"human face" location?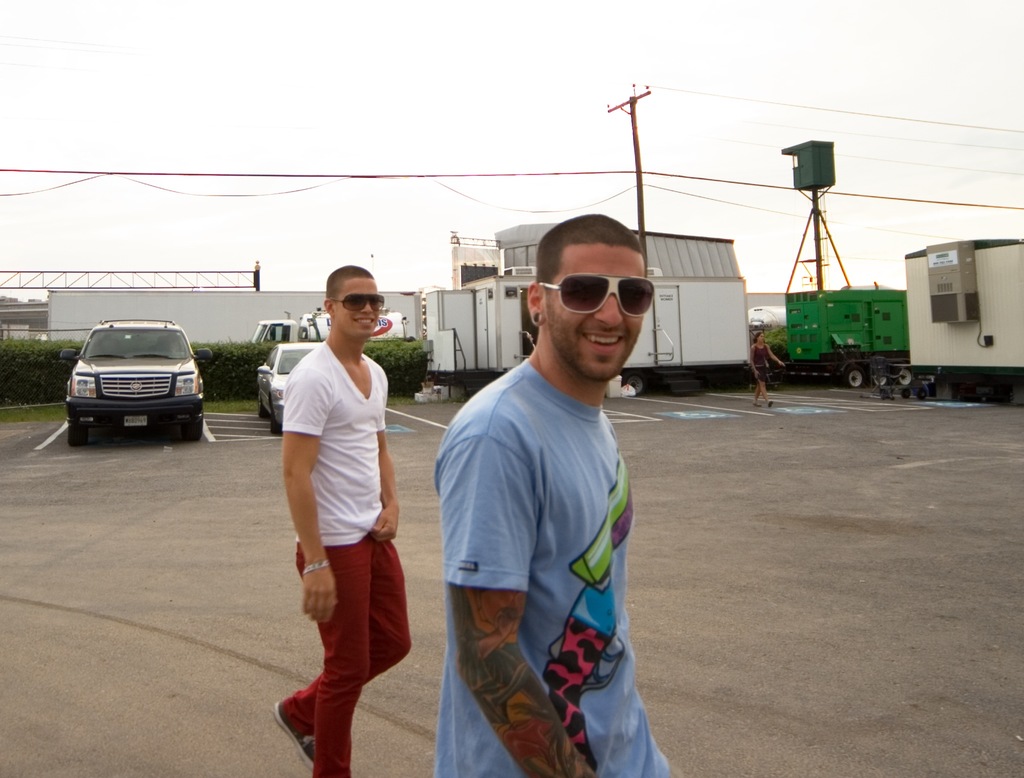
{"left": 340, "top": 278, "right": 384, "bottom": 334}
